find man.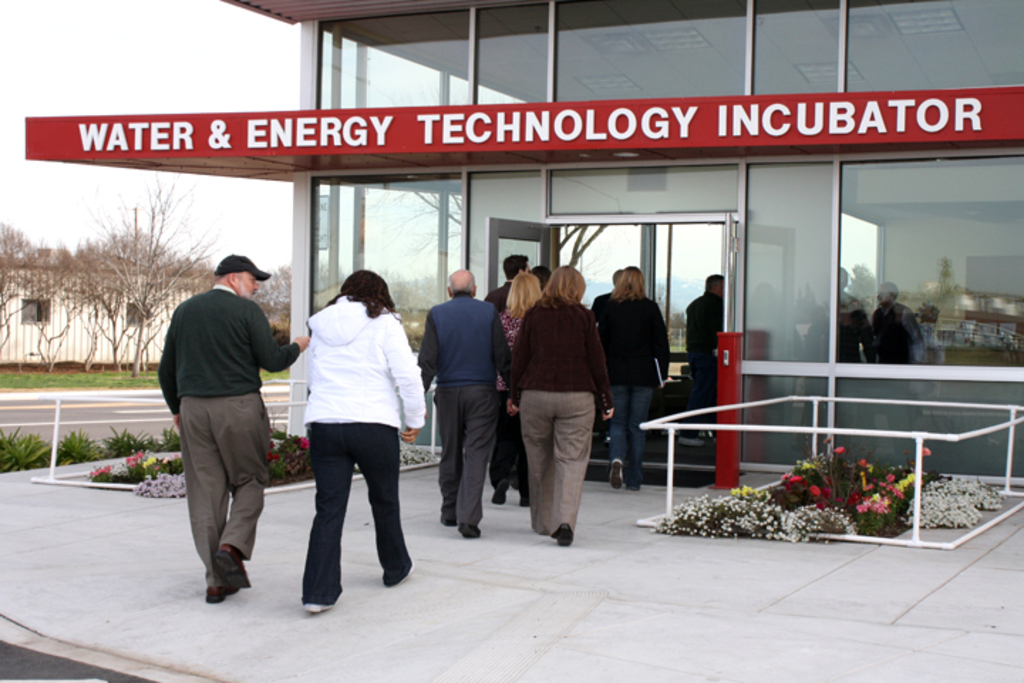
<bbox>412, 266, 518, 534</bbox>.
